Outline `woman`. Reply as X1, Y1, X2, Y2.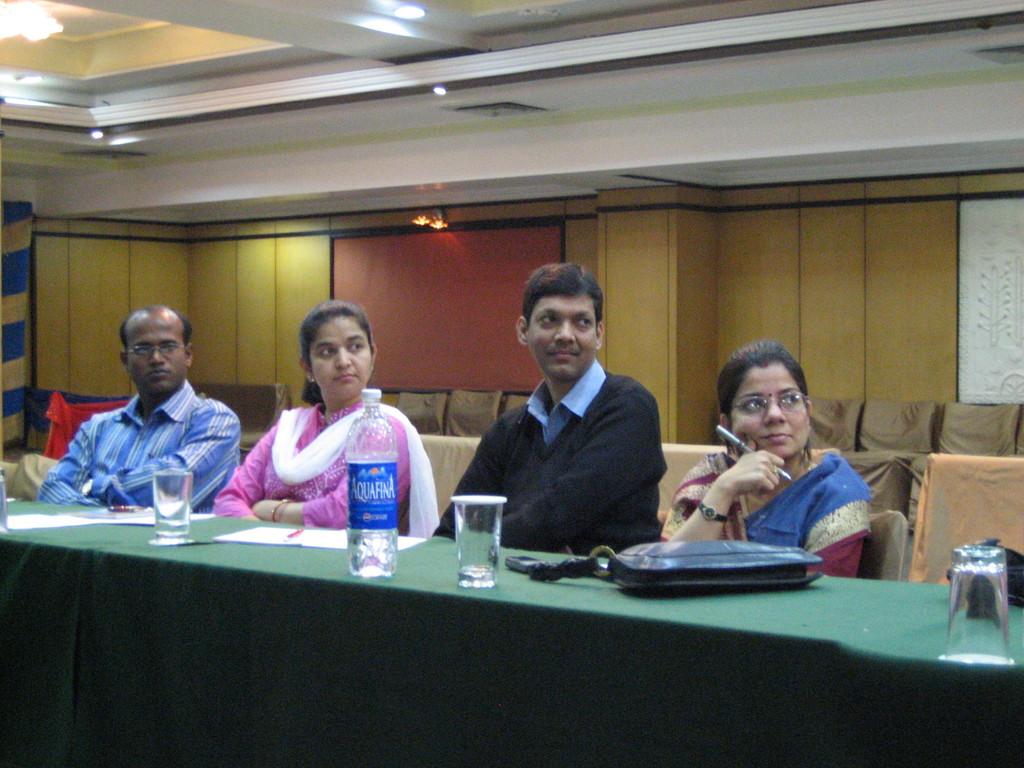
214, 296, 440, 526.
